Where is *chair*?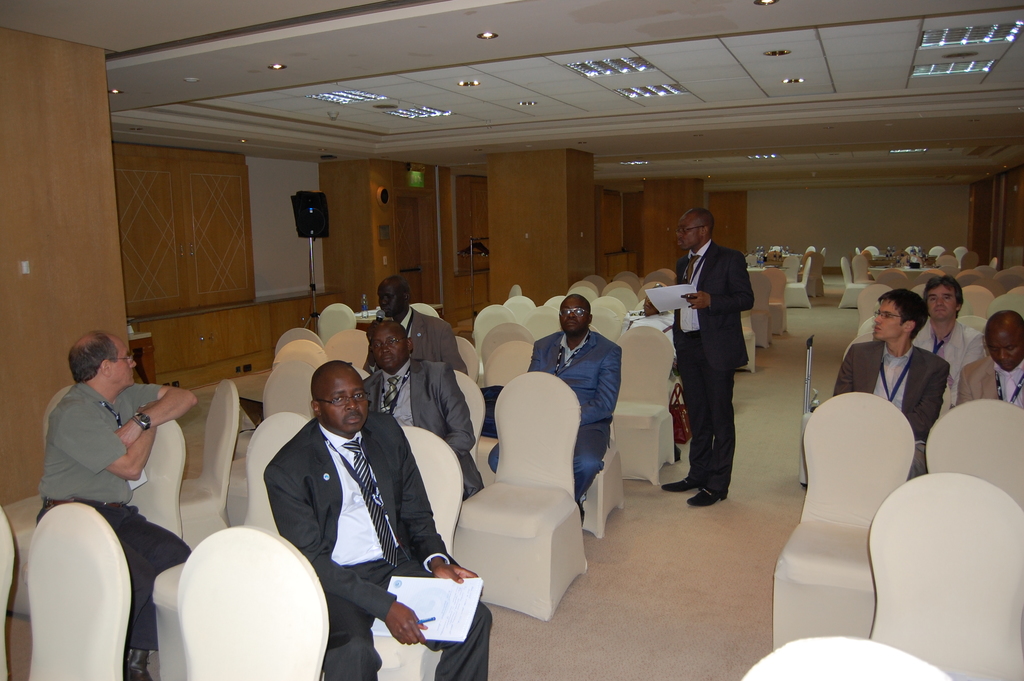
rect(157, 404, 305, 680).
